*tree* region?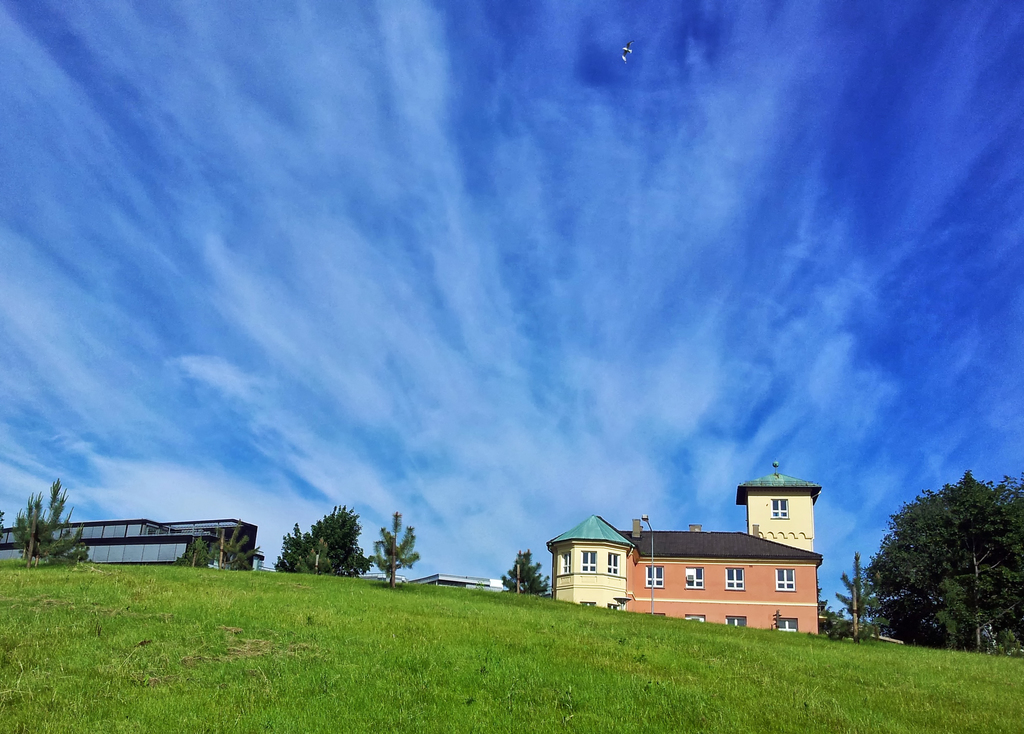
269/522/326/570
